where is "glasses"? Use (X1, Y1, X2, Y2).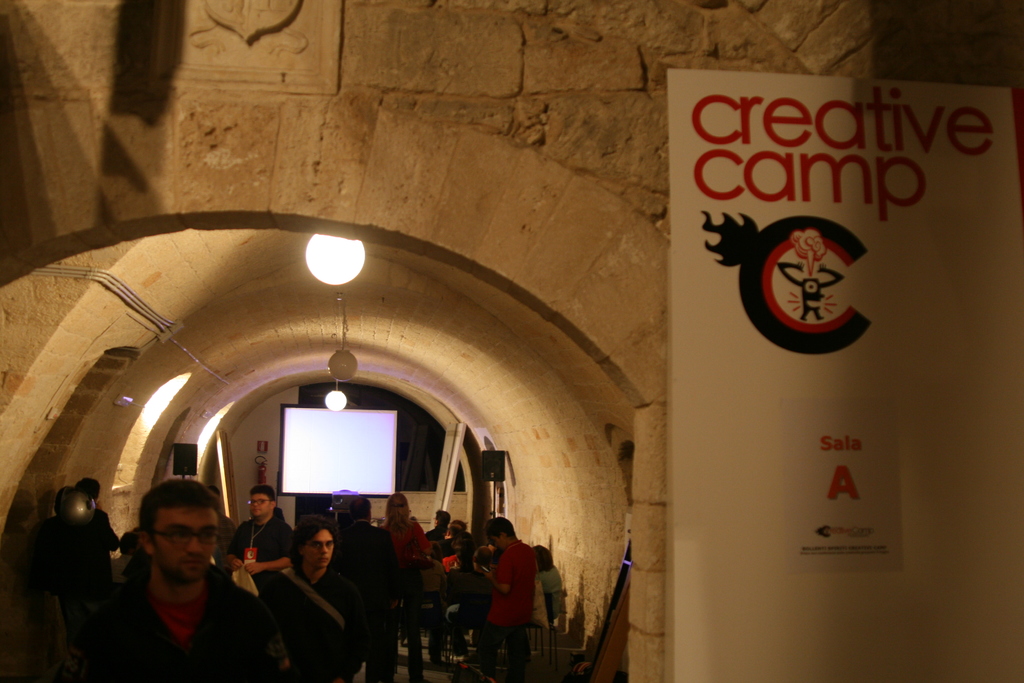
(246, 499, 274, 506).
